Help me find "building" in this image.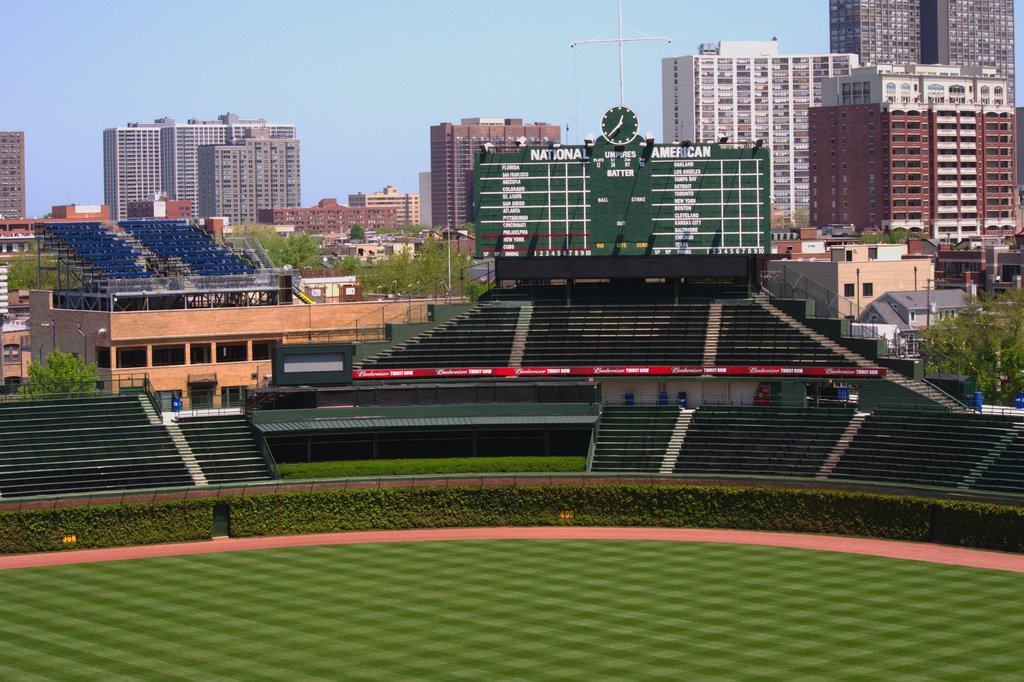
Found it: region(826, 0, 1012, 95).
